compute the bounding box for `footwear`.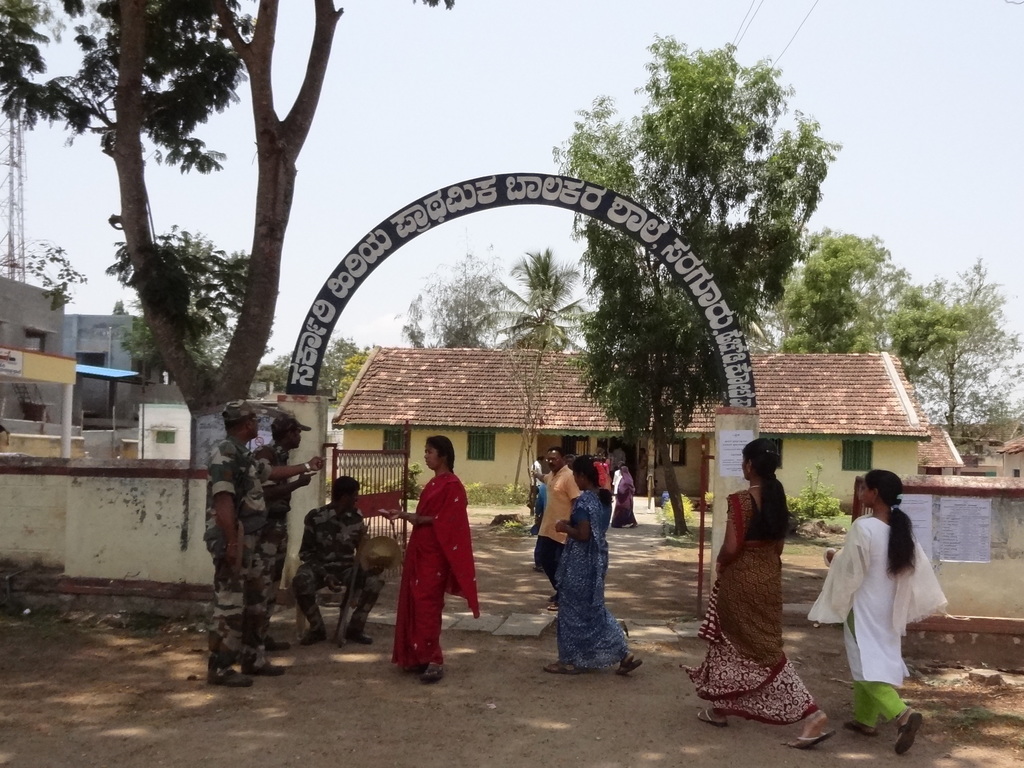
locate(791, 731, 833, 751).
